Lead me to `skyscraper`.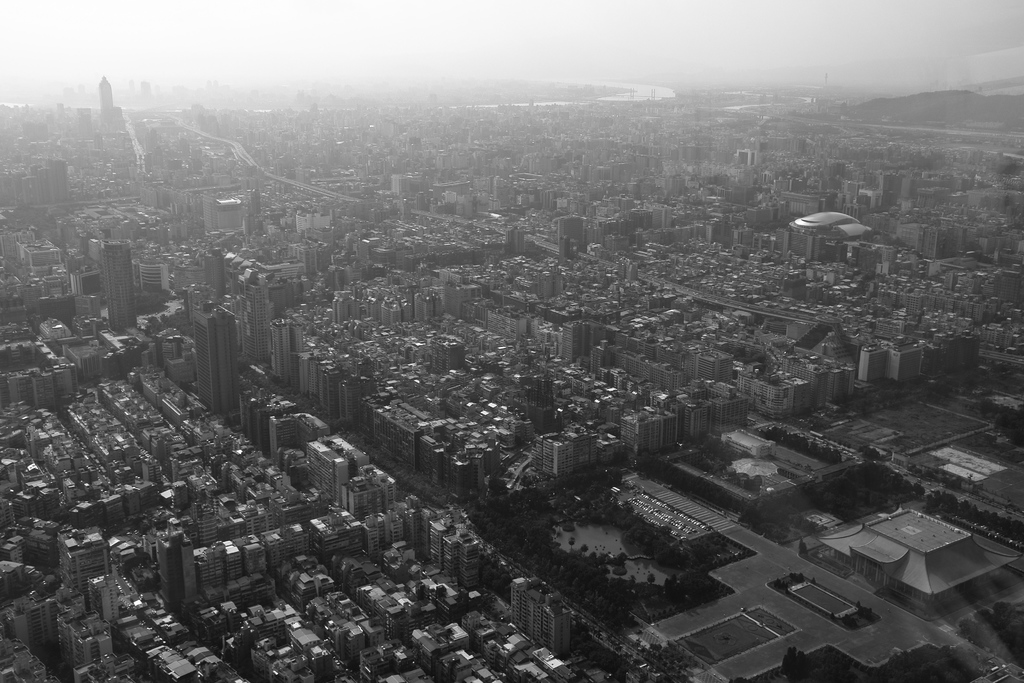
Lead to BBox(333, 295, 345, 320).
